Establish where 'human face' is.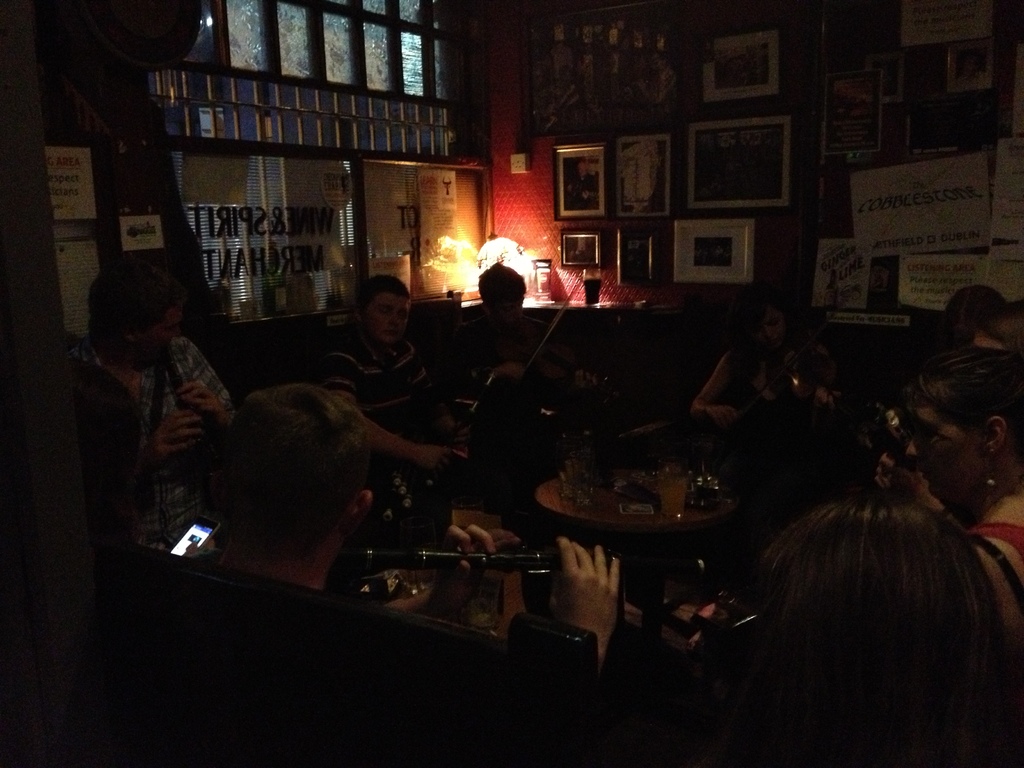
Established at {"left": 376, "top": 290, "right": 412, "bottom": 347}.
